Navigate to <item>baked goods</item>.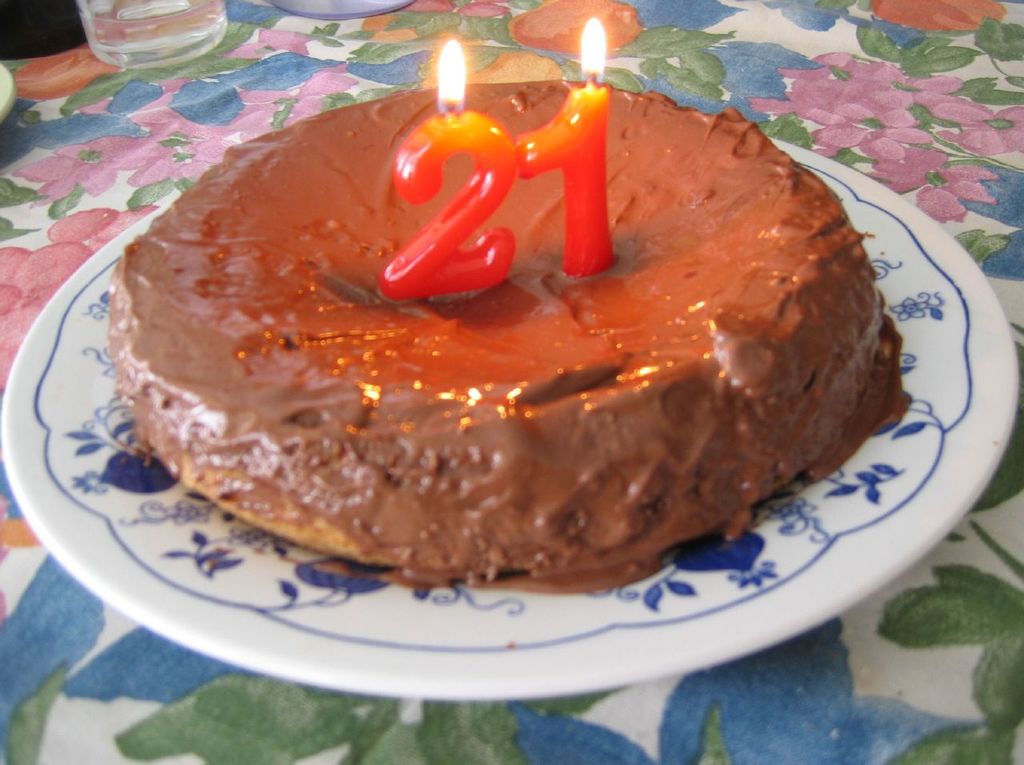
Navigation target: select_region(104, 77, 902, 591).
